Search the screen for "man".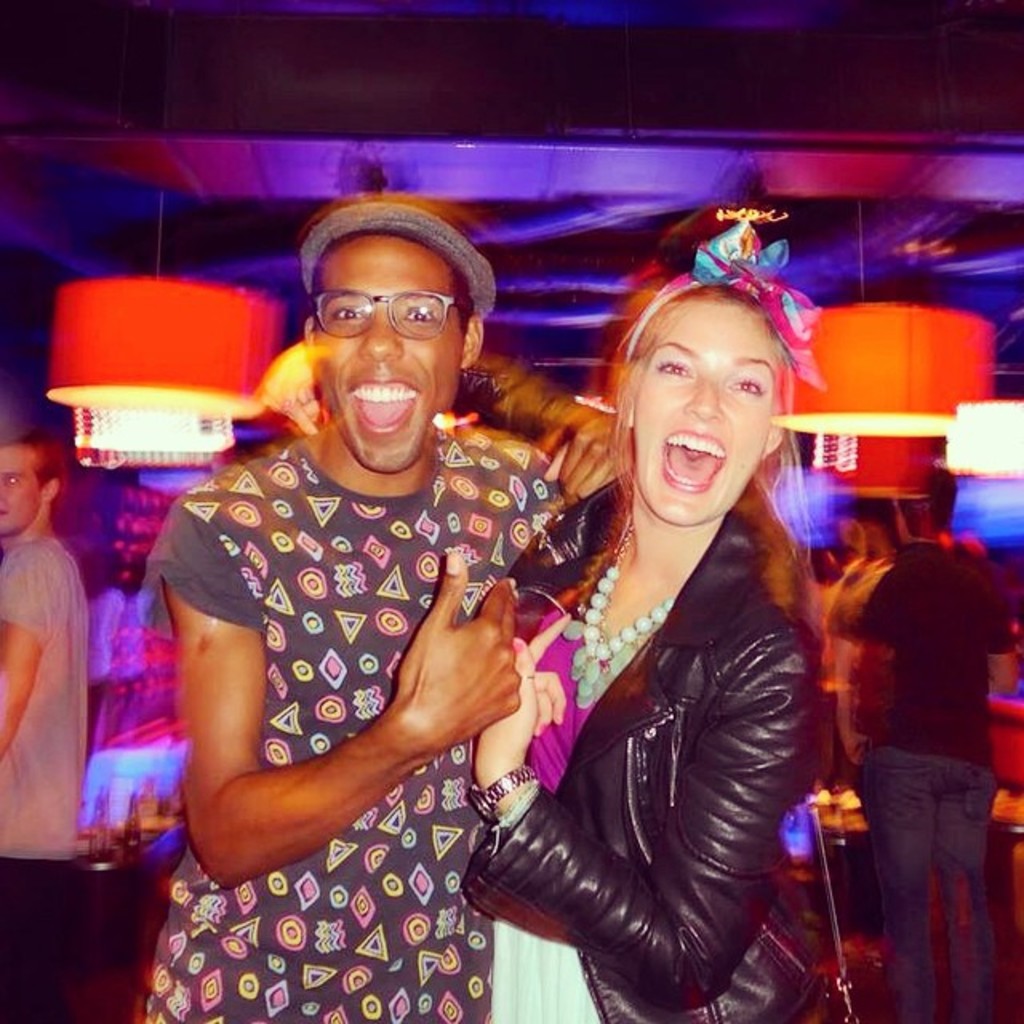
Found at Rect(0, 427, 86, 1022).
